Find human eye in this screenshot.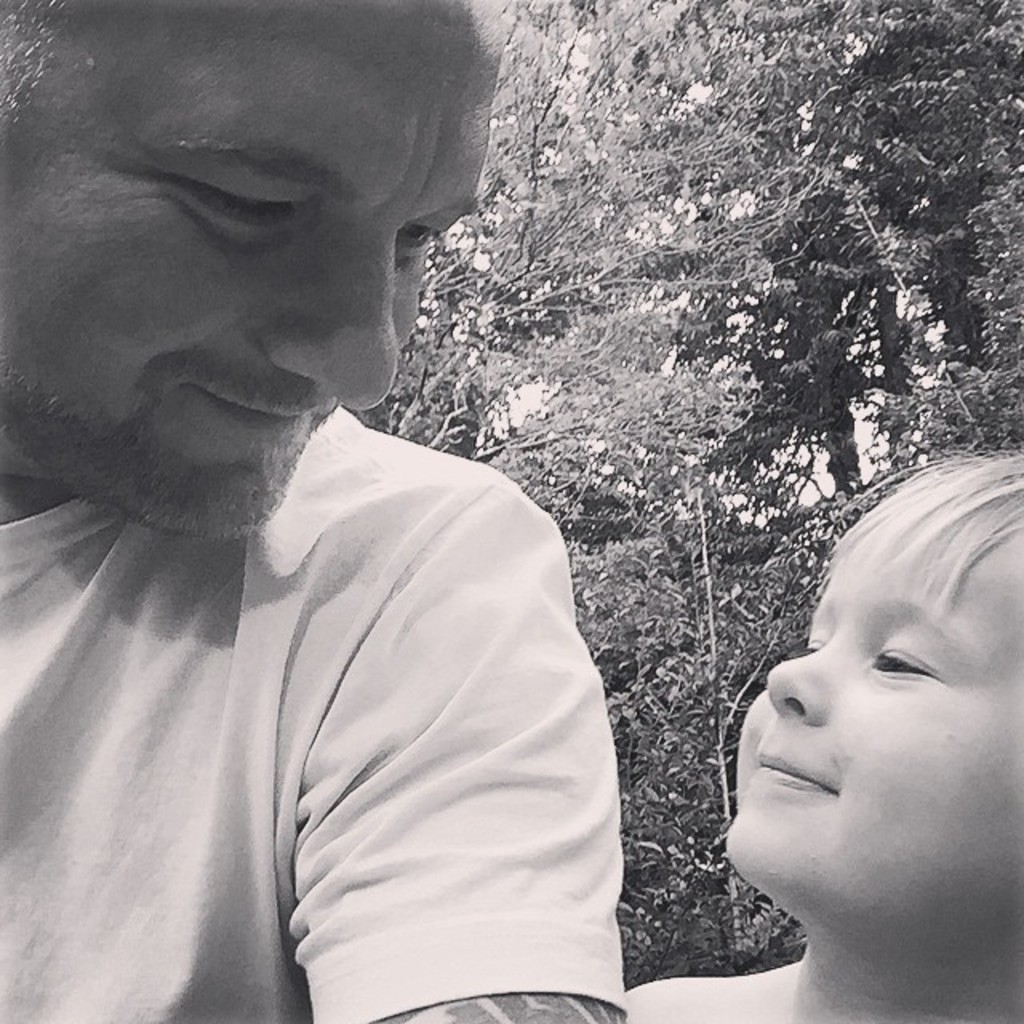
The bounding box for human eye is left=394, top=214, right=453, bottom=264.
